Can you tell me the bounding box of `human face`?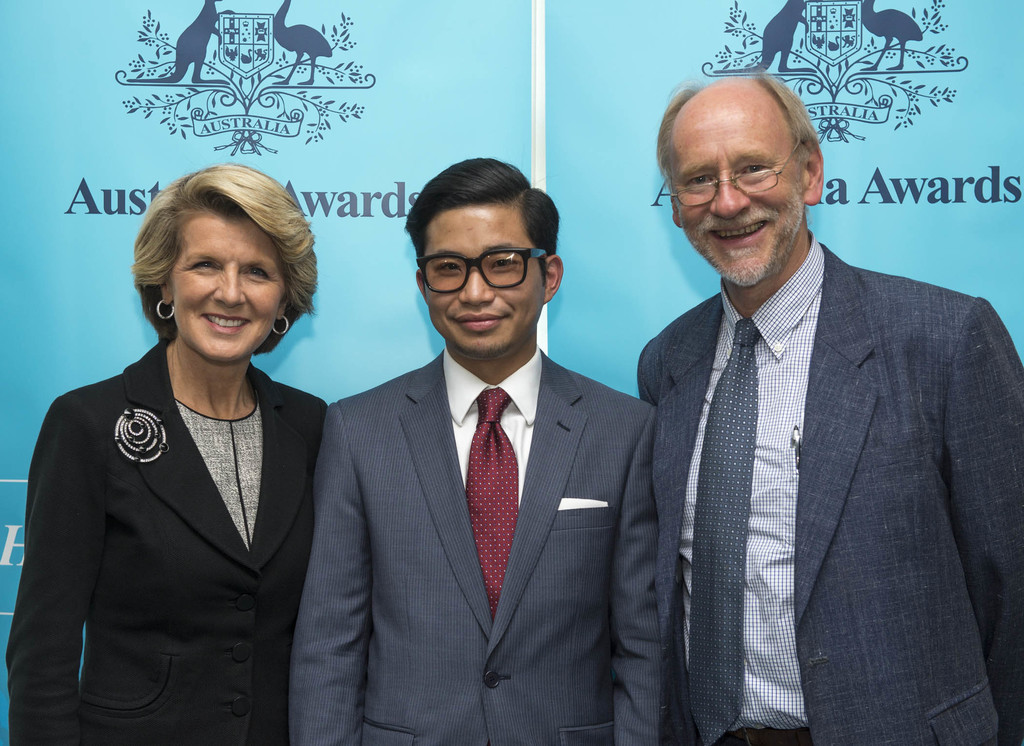
669, 127, 806, 291.
